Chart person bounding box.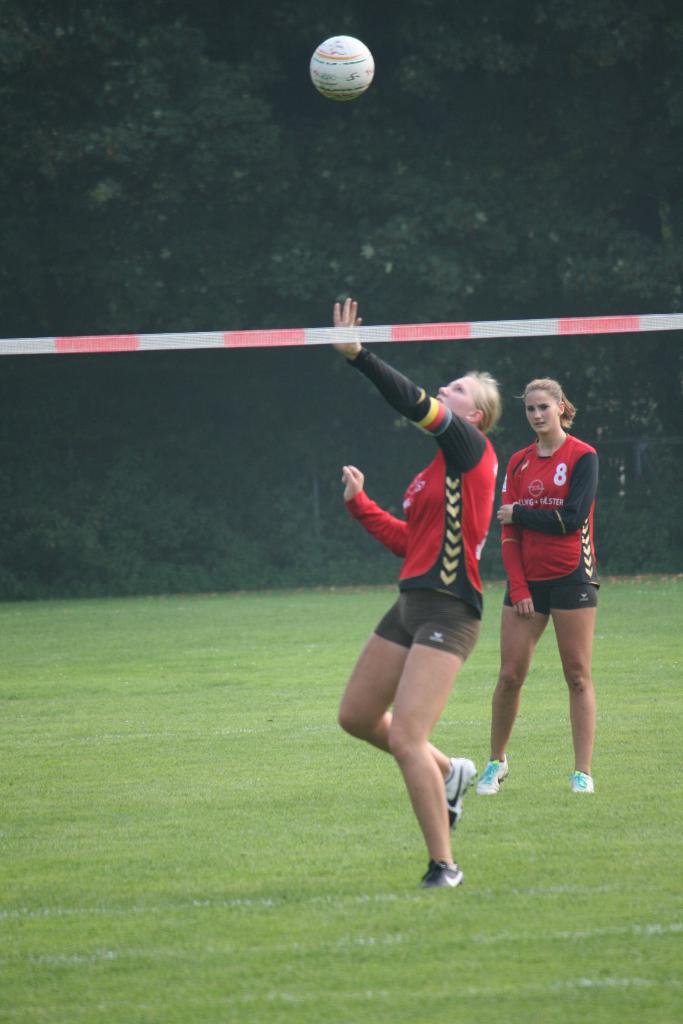
Charted: (475, 379, 596, 808).
